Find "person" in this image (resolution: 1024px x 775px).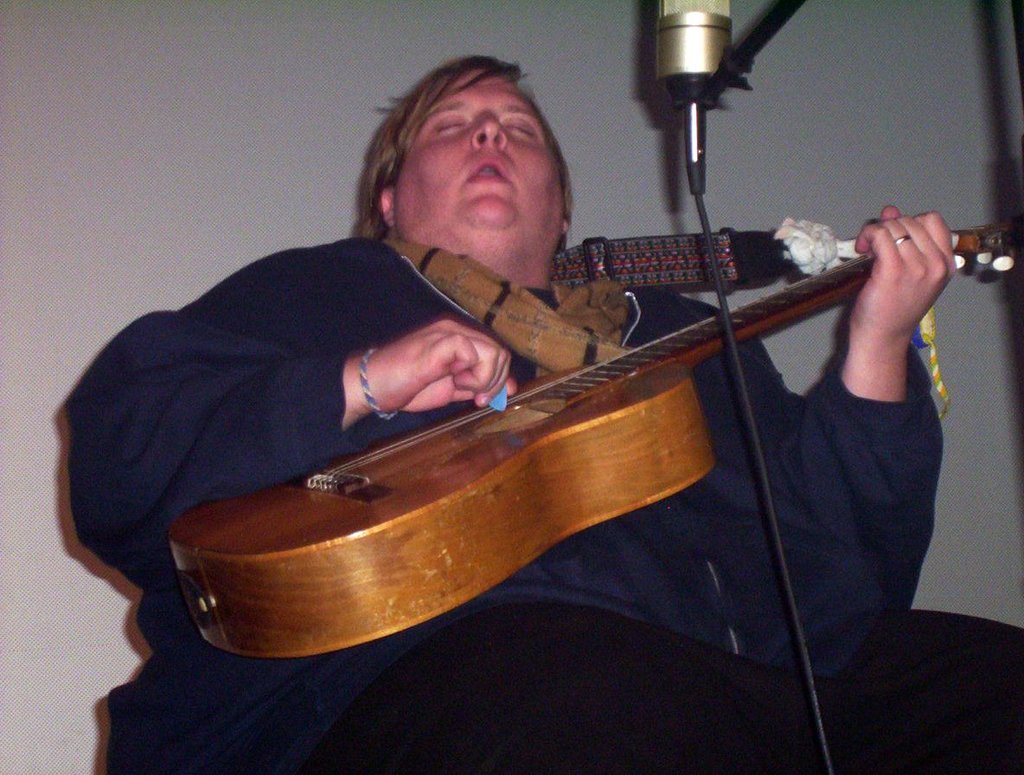
x1=65, y1=55, x2=1023, y2=774.
